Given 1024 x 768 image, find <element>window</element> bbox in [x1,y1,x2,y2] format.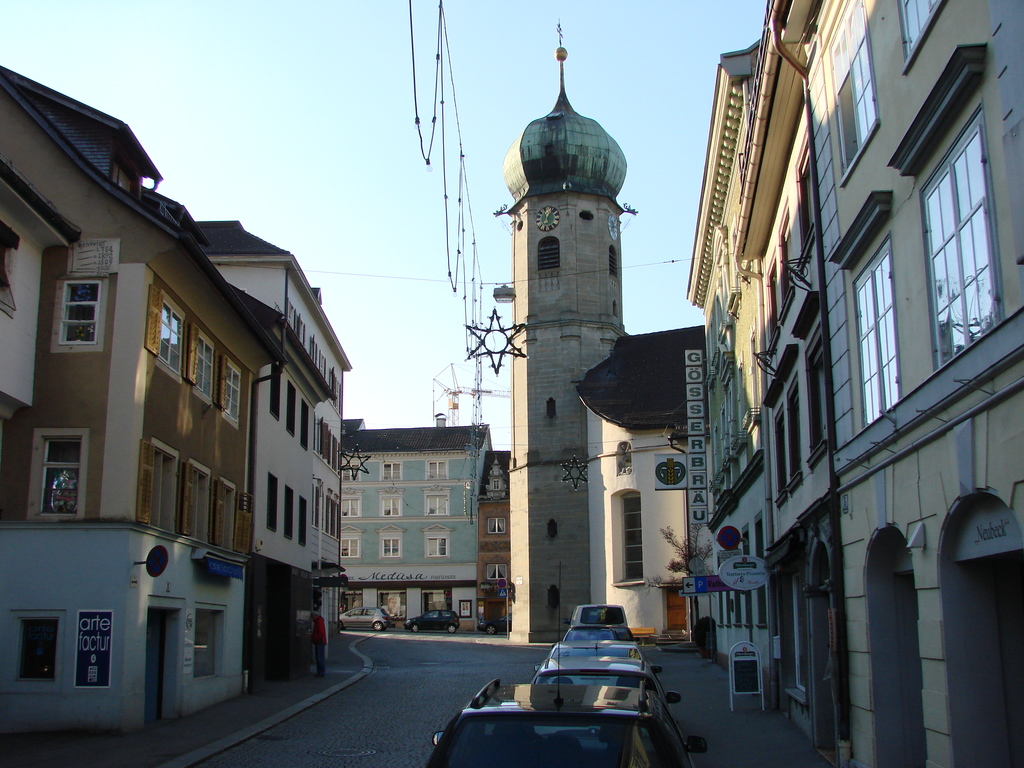
[899,0,938,60].
